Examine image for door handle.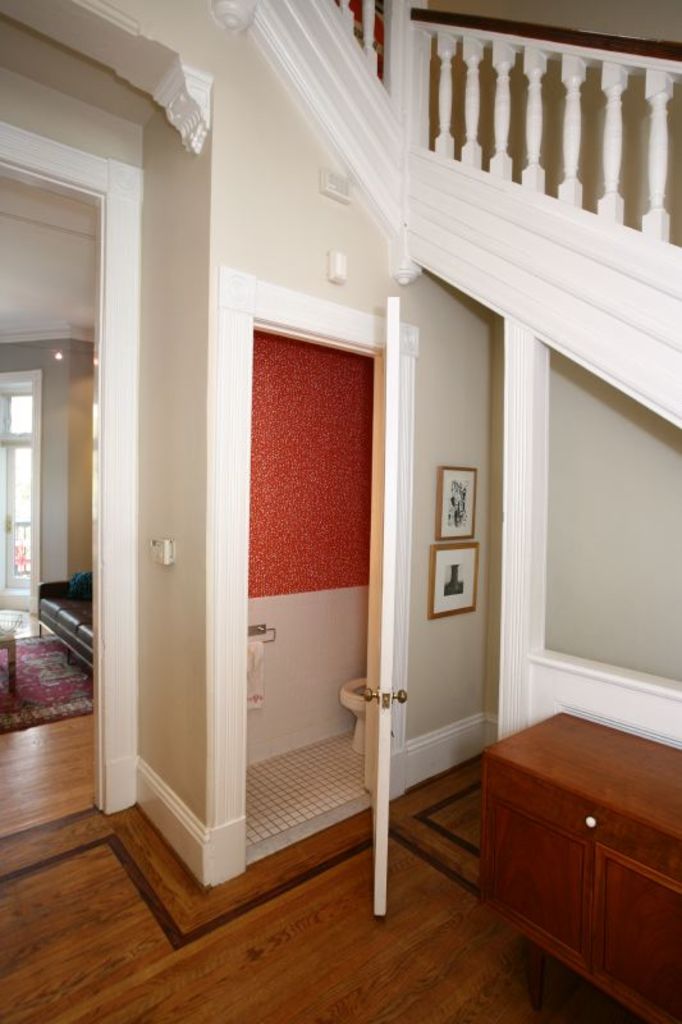
Examination result: bbox=[365, 682, 381, 704].
